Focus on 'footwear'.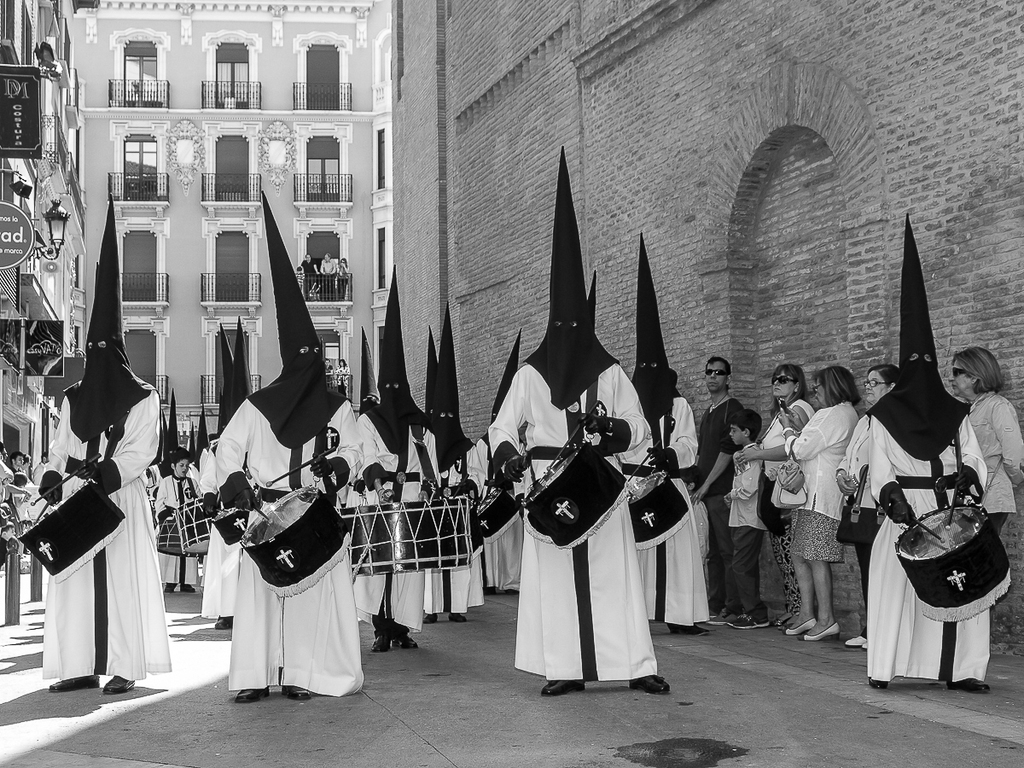
Focused at 483:585:496:596.
